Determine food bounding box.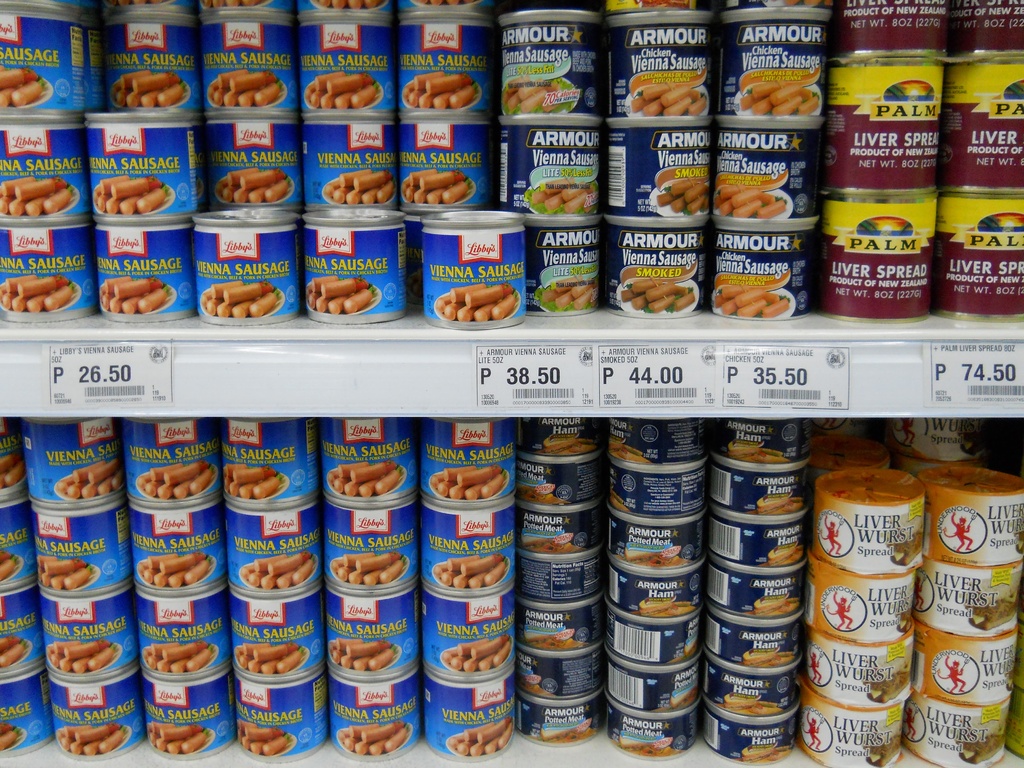
Determined: pyautogui.locateOnScreen(305, 71, 377, 107).
